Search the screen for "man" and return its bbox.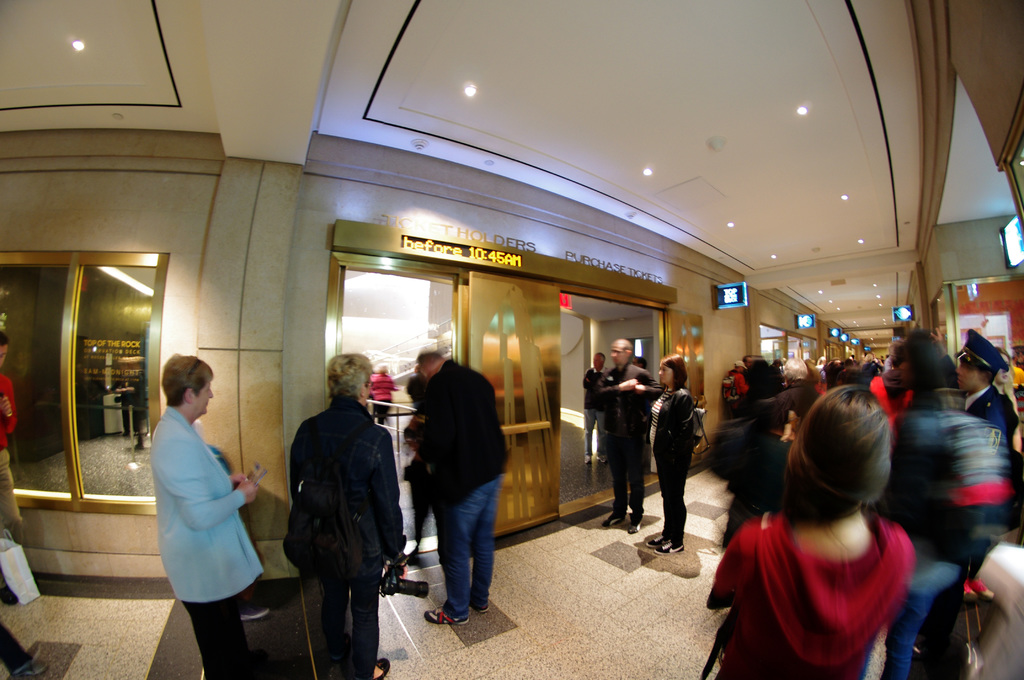
Found: detection(954, 329, 1012, 430).
